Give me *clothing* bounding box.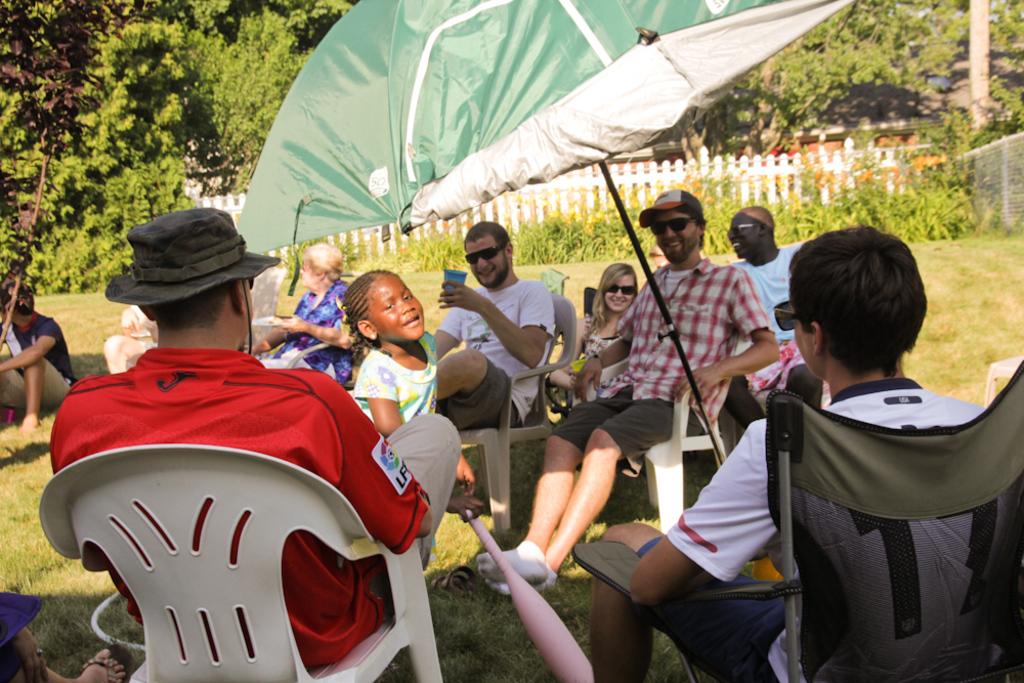
(540,260,776,480).
